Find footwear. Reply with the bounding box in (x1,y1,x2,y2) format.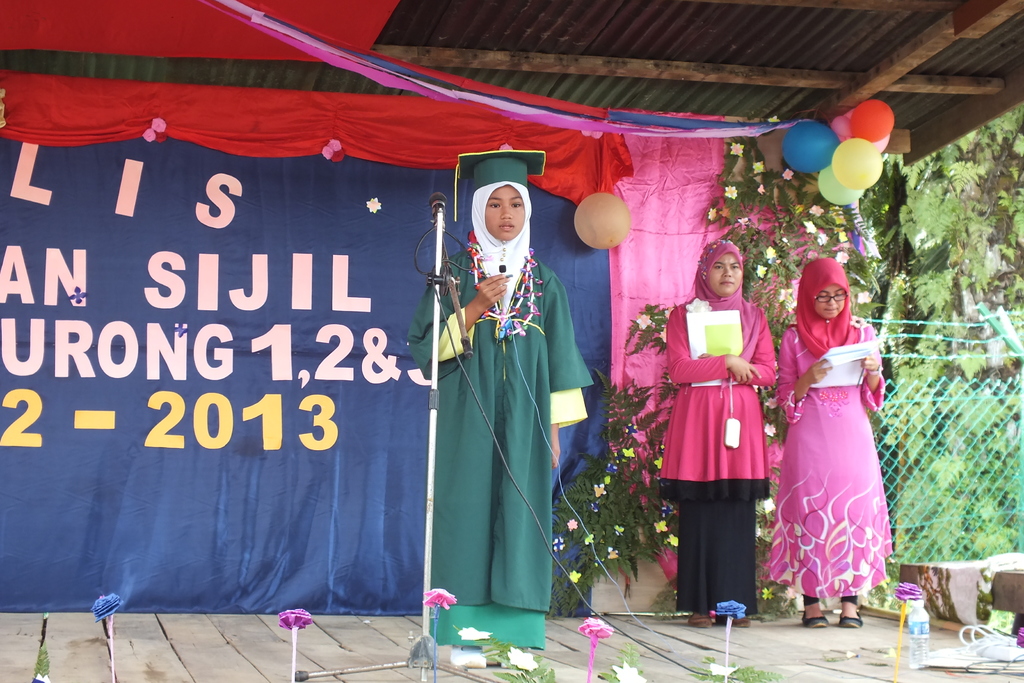
(686,611,716,634).
